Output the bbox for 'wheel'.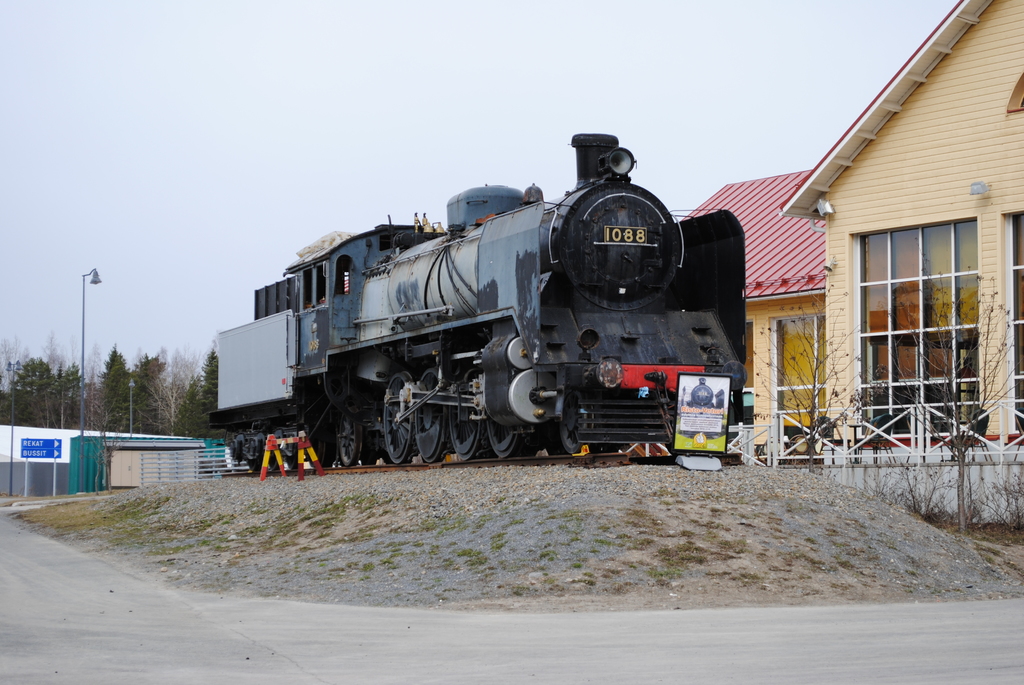
box=[486, 415, 519, 459].
